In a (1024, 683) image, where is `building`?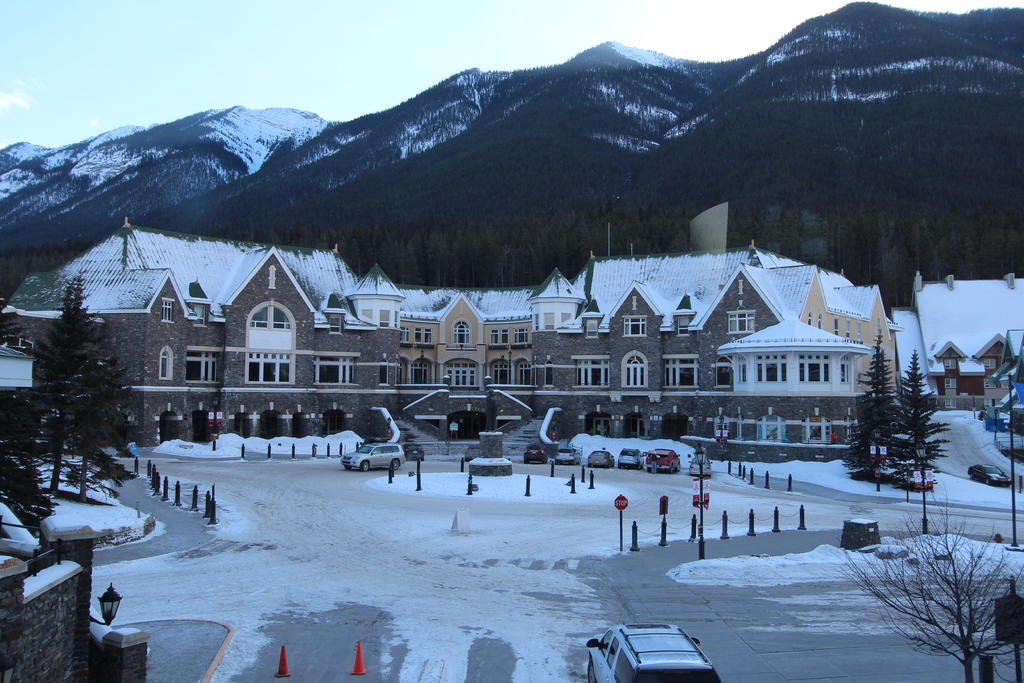
{"x1": 894, "y1": 279, "x2": 1023, "y2": 473}.
